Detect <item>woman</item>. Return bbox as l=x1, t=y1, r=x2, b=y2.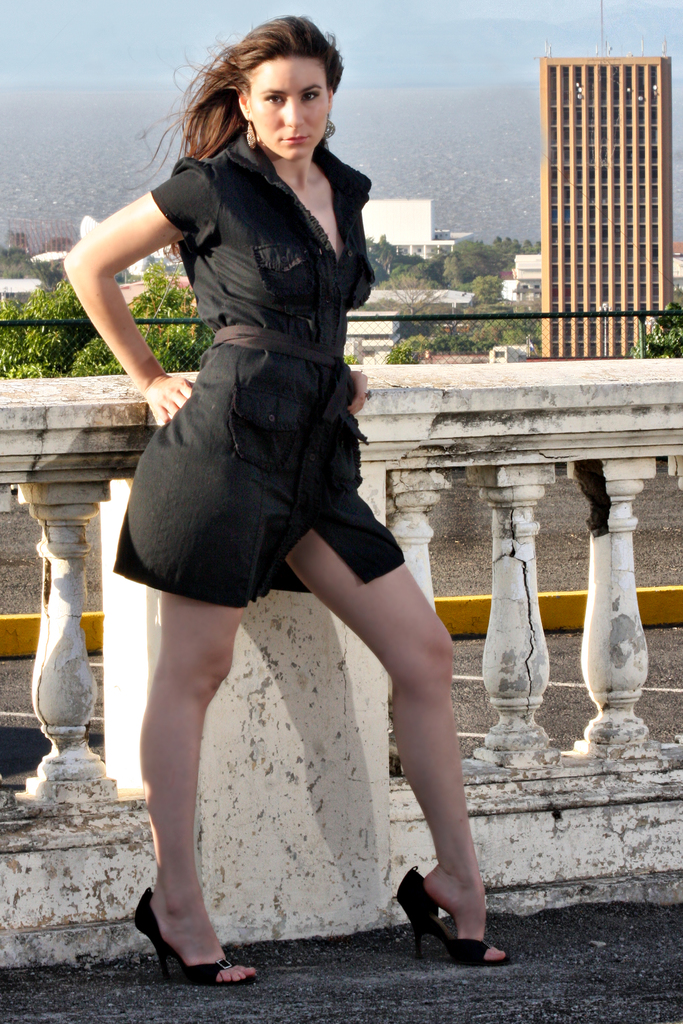
l=62, t=2, r=504, b=1002.
